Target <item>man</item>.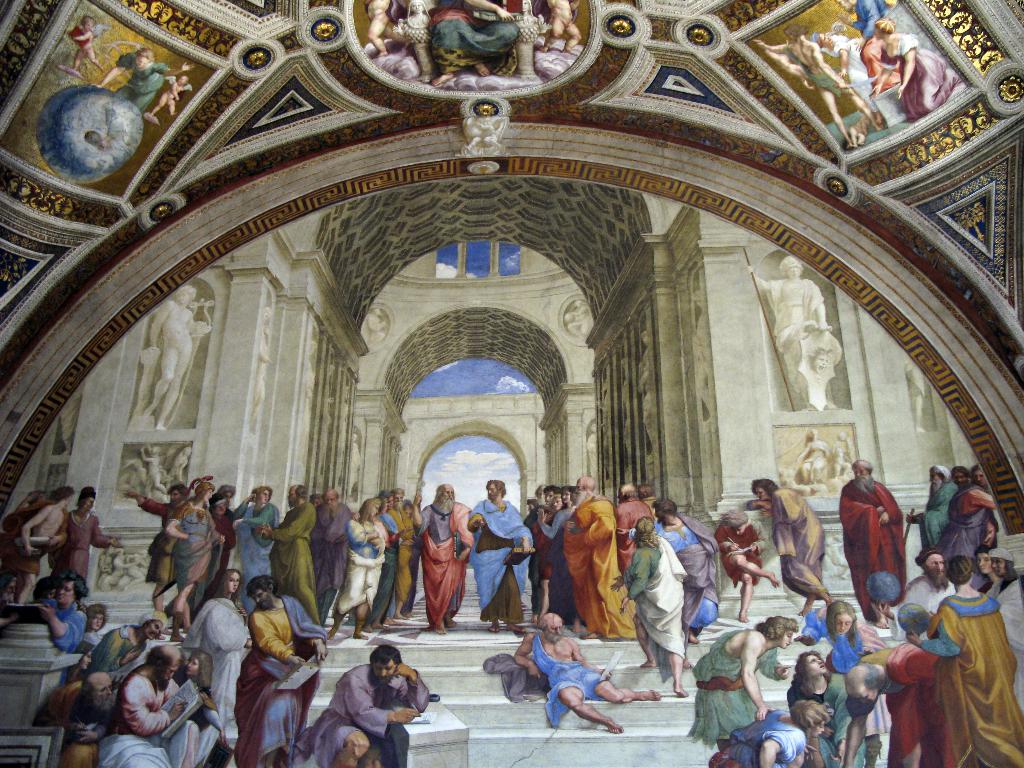
Target region: 554:474:632:636.
